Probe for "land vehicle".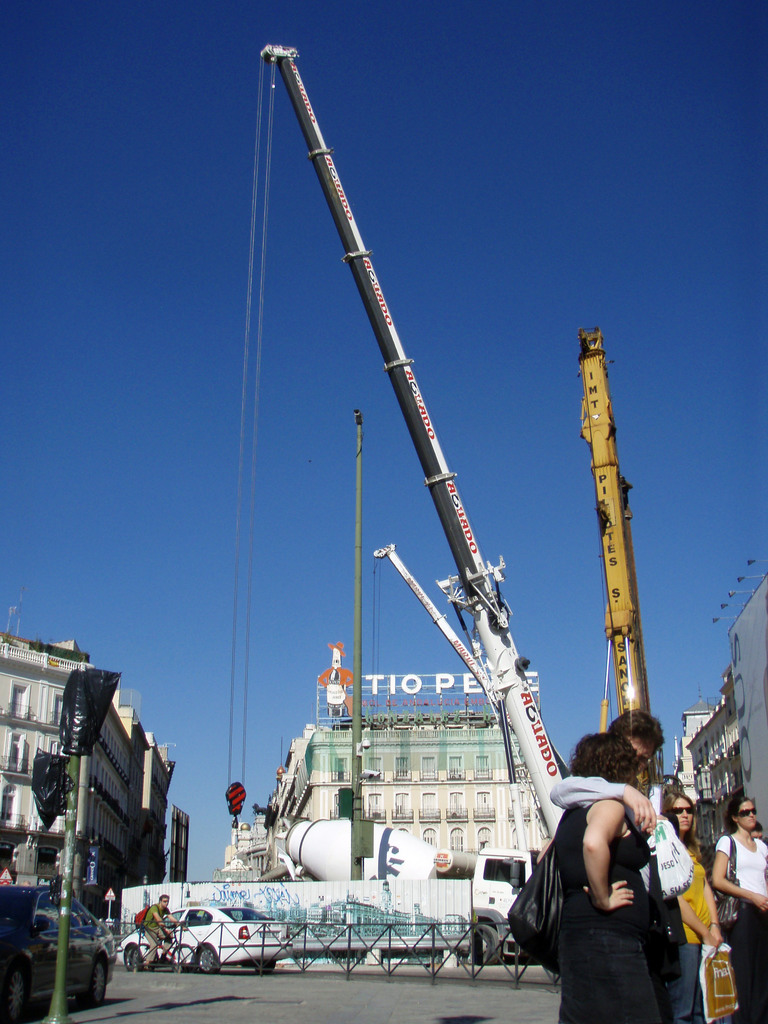
Probe result: select_region(124, 904, 298, 975).
